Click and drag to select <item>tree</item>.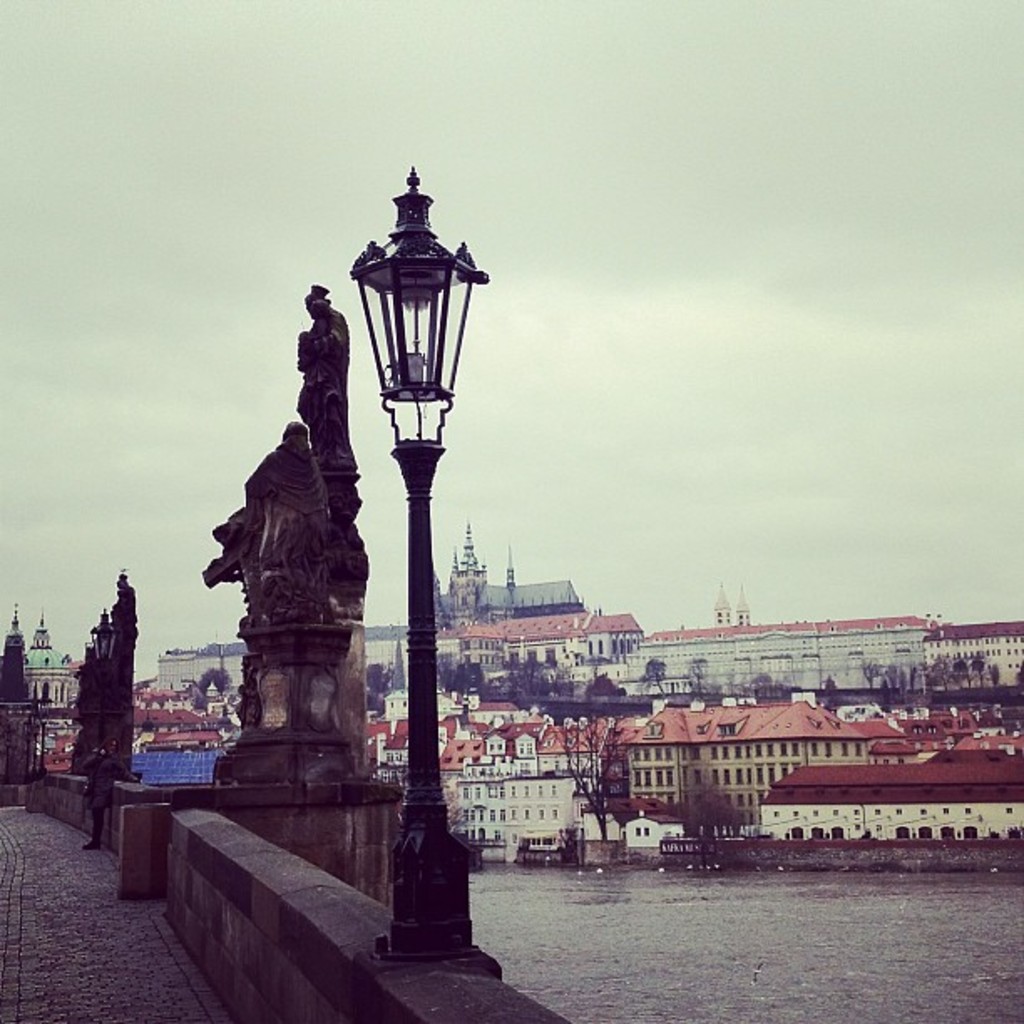
Selection: 679:646:719:703.
